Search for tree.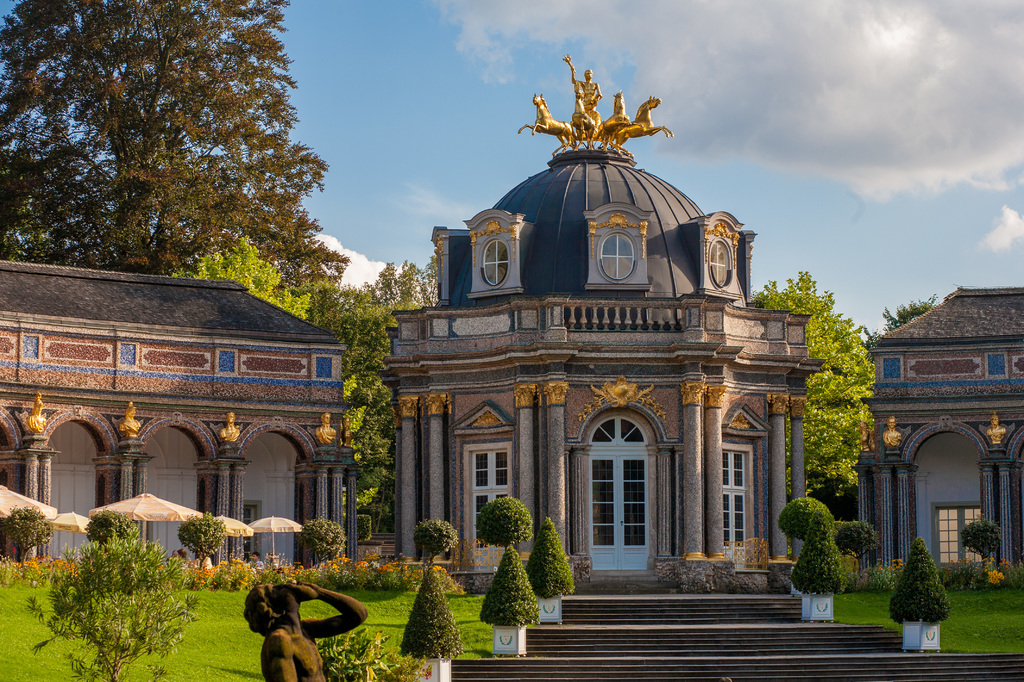
Found at (x1=44, y1=509, x2=188, y2=663).
